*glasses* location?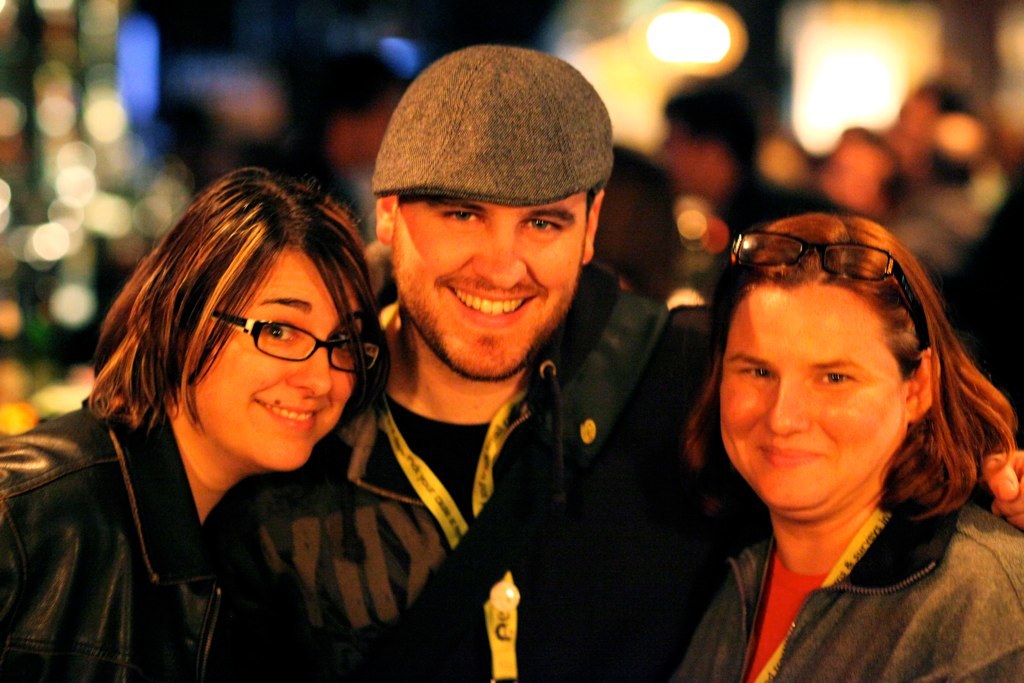
bbox=(725, 231, 932, 346)
